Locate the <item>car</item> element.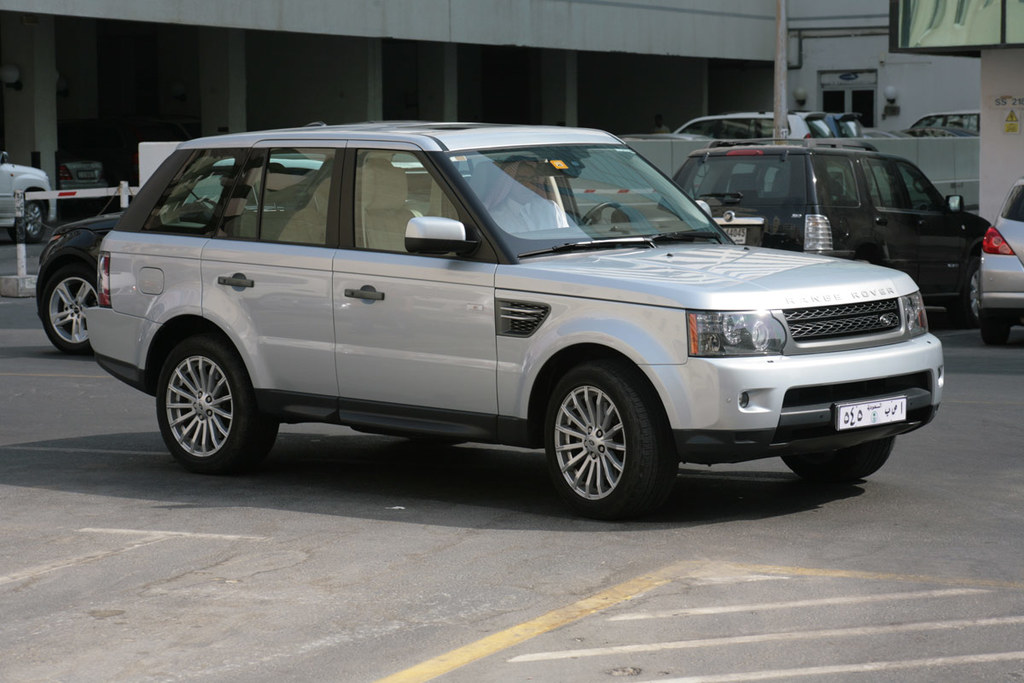
Element bbox: 36:158:468:348.
